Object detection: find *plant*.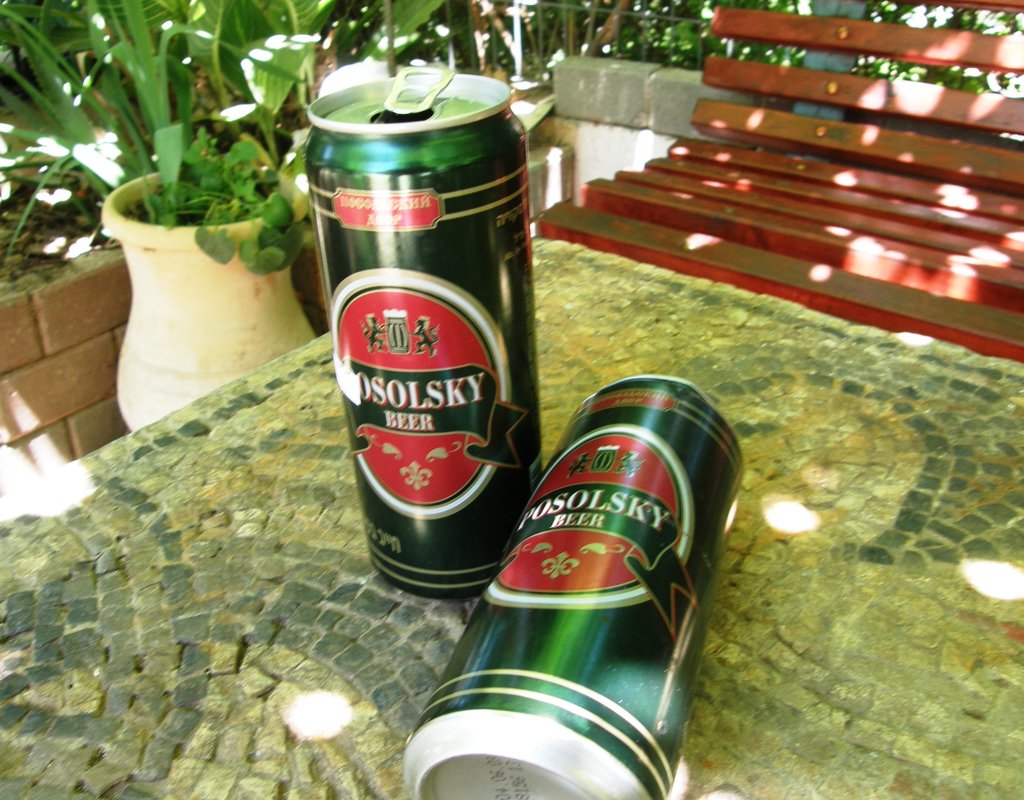
left=64, top=70, right=307, bottom=291.
